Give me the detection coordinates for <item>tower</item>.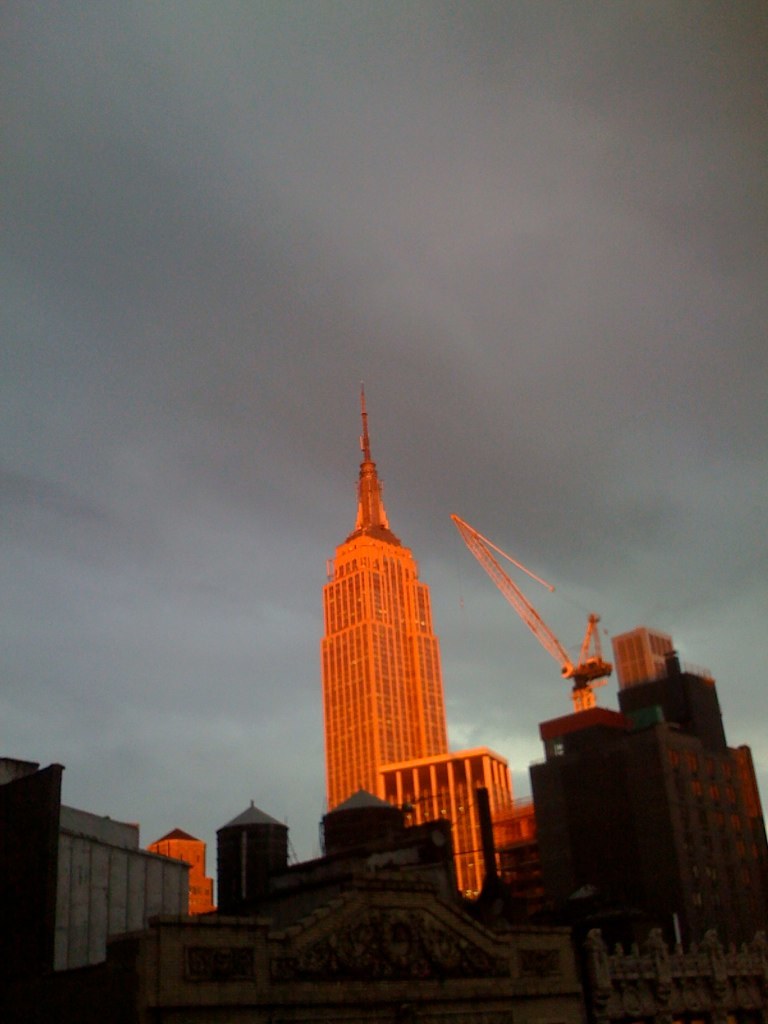
locate(550, 666, 767, 945).
